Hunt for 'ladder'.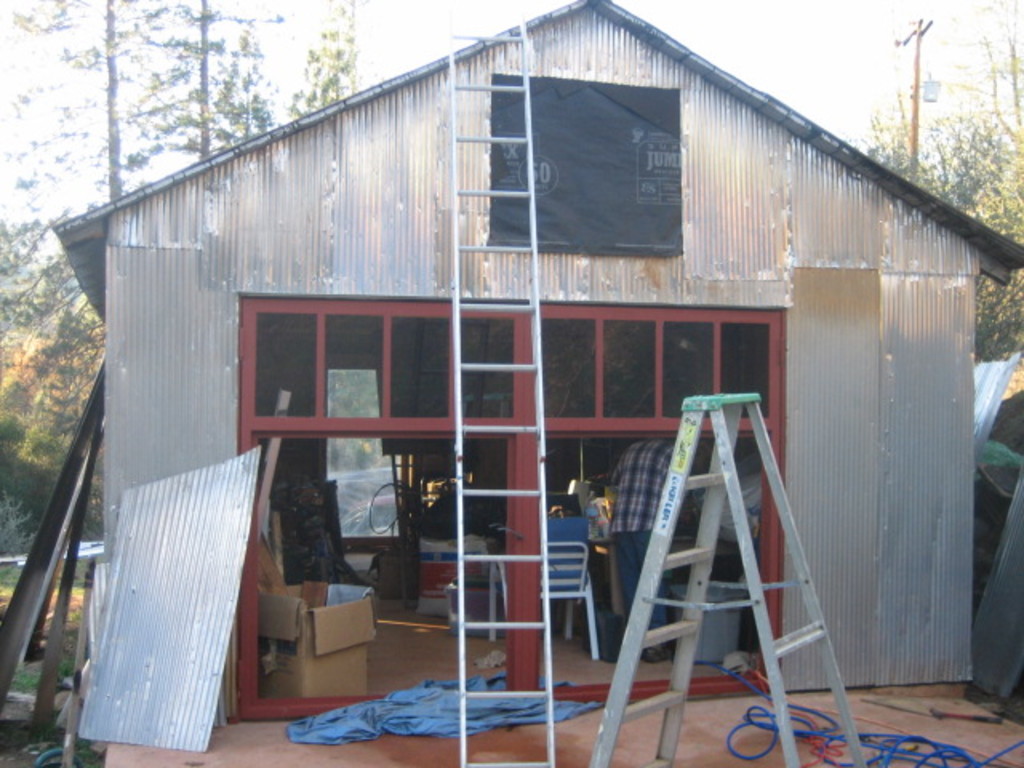
Hunted down at box(589, 392, 875, 766).
